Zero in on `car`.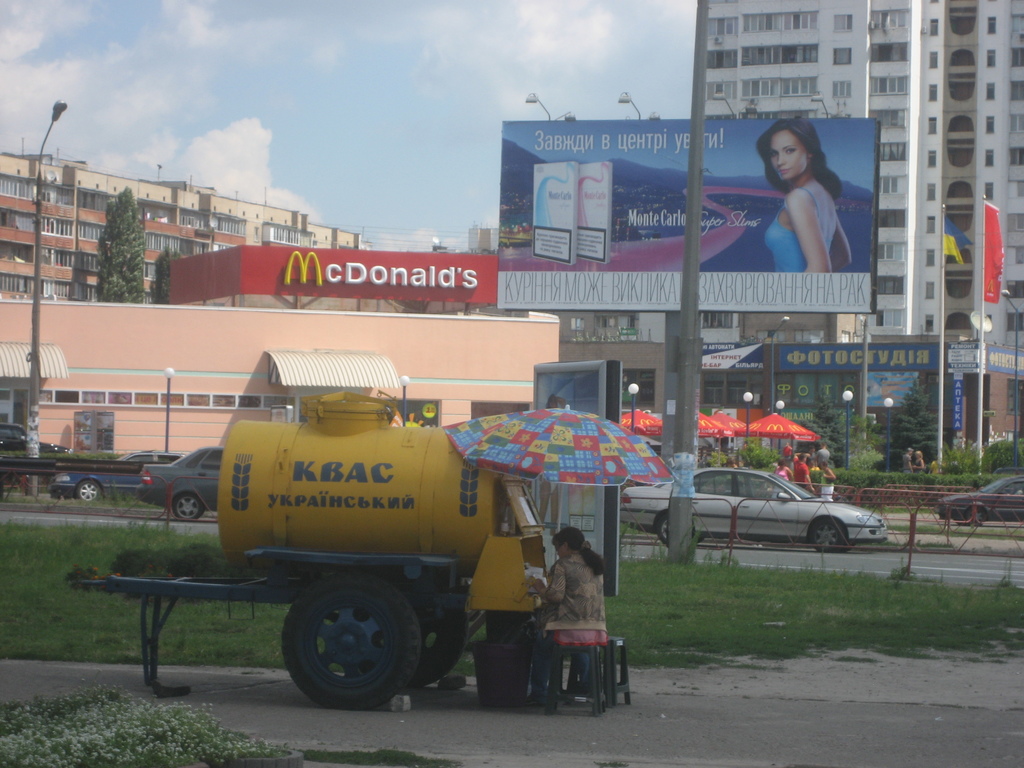
Zeroed in: 134:445:223:521.
